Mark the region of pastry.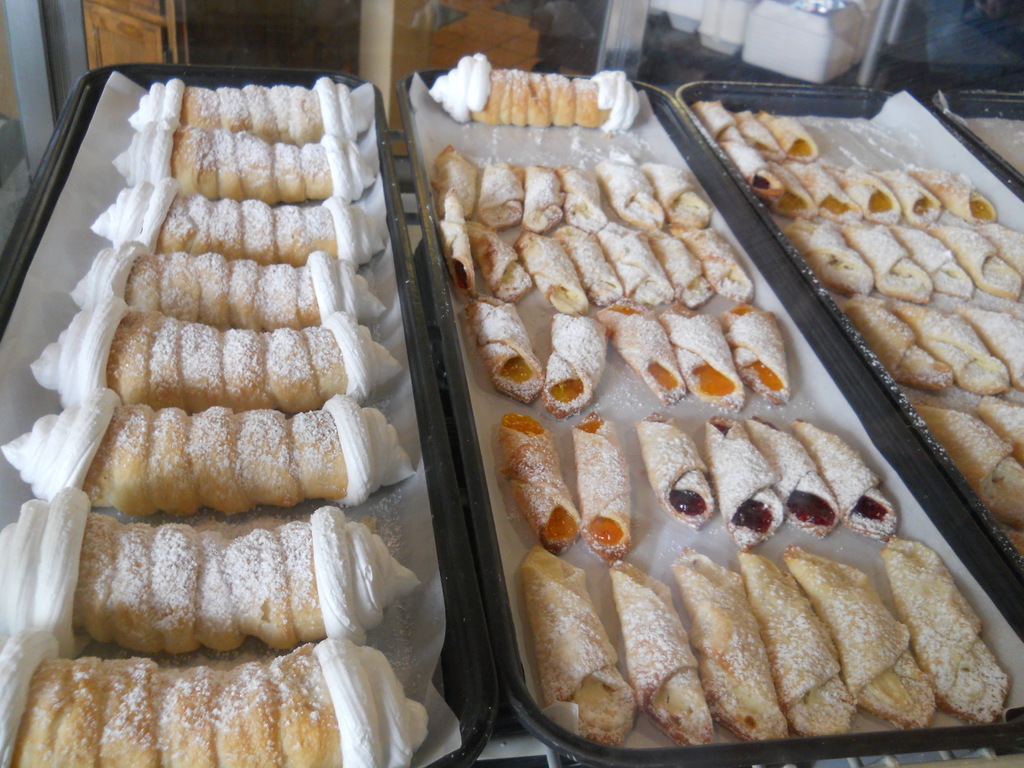
Region: (564, 227, 619, 307).
